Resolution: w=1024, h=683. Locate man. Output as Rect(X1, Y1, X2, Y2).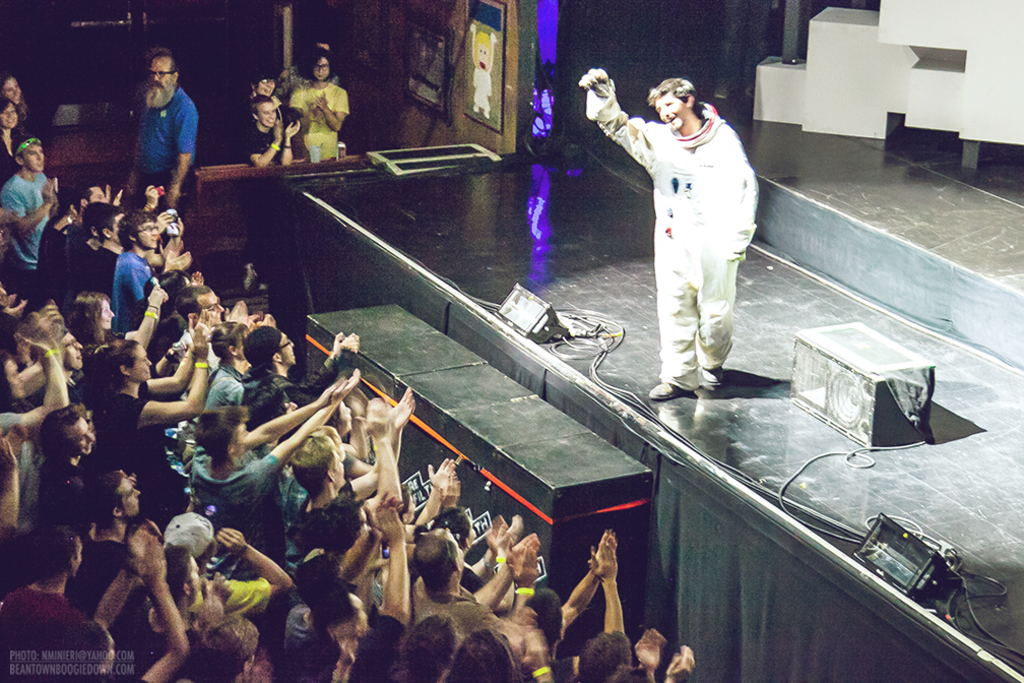
Rect(0, 132, 57, 299).
